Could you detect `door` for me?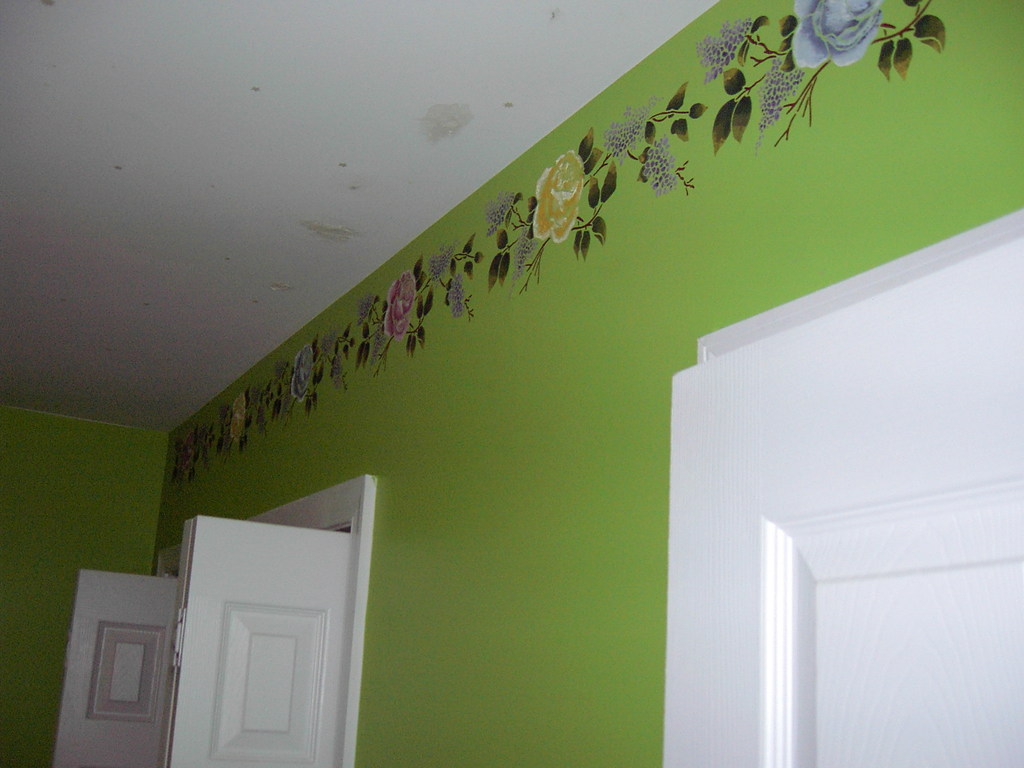
Detection result: pyautogui.locateOnScreen(165, 511, 358, 767).
